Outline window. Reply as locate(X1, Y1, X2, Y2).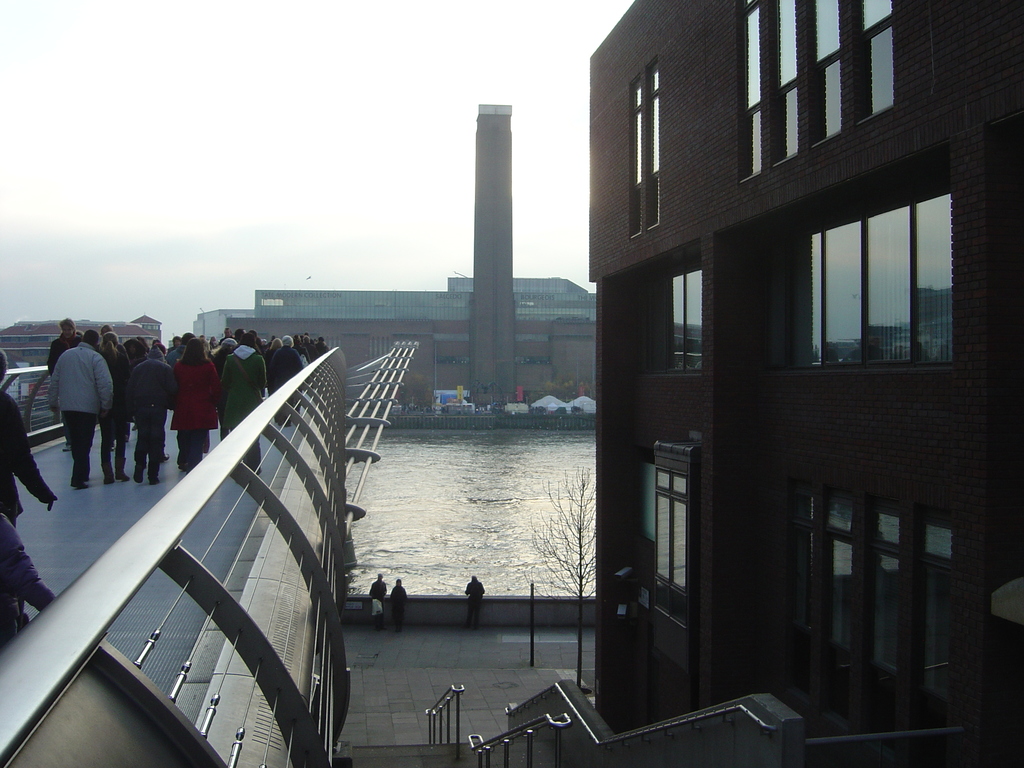
locate(626, 261, 701, 380).
